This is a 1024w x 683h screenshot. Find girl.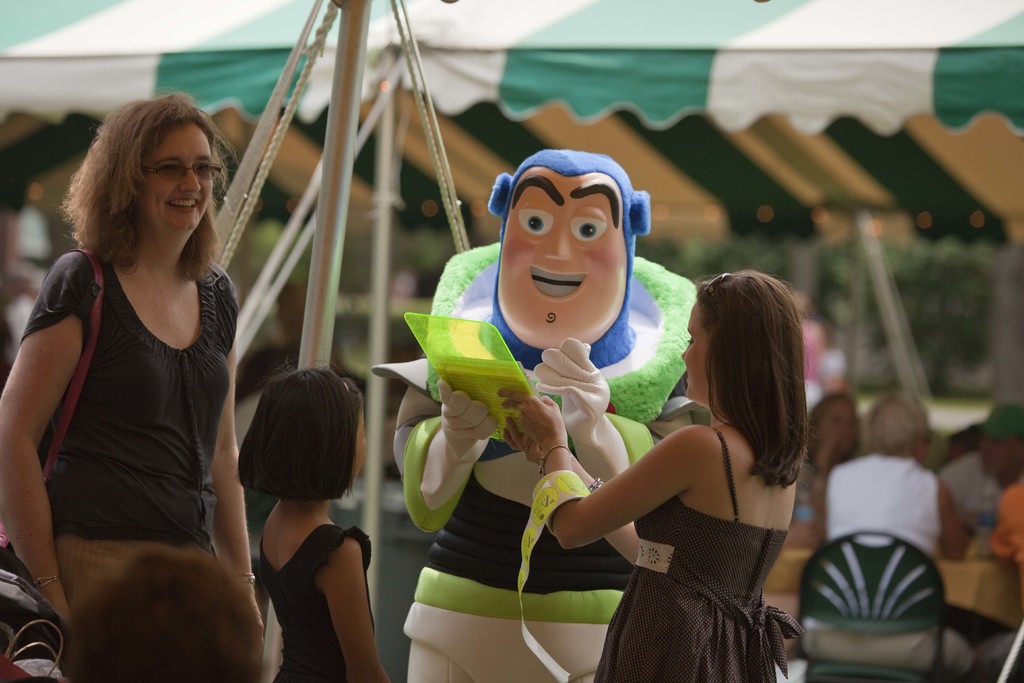
Bounding box: {"x1": 497, "y1": 267, "x2": 819, "y2": 682}.
